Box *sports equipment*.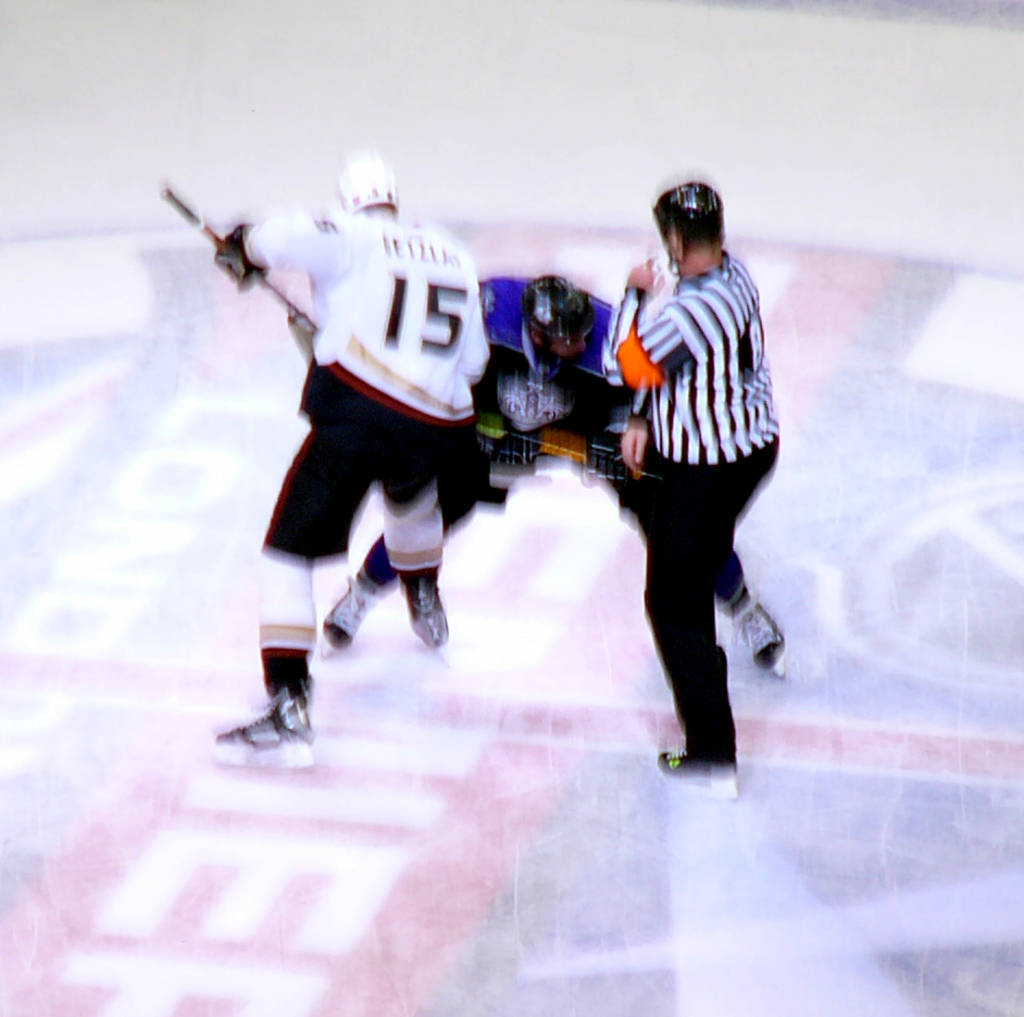
472, 407, 716, 494.
